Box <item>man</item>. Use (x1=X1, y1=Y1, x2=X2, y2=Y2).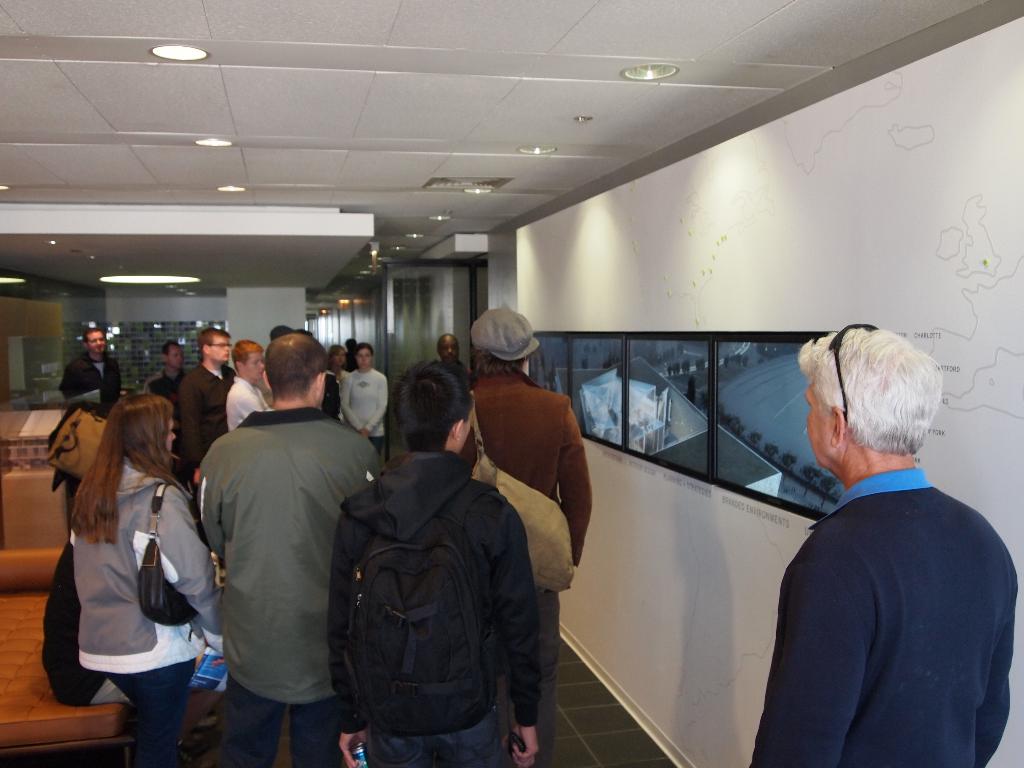
(x1=50, y1=325, x2=122, y2=410).
